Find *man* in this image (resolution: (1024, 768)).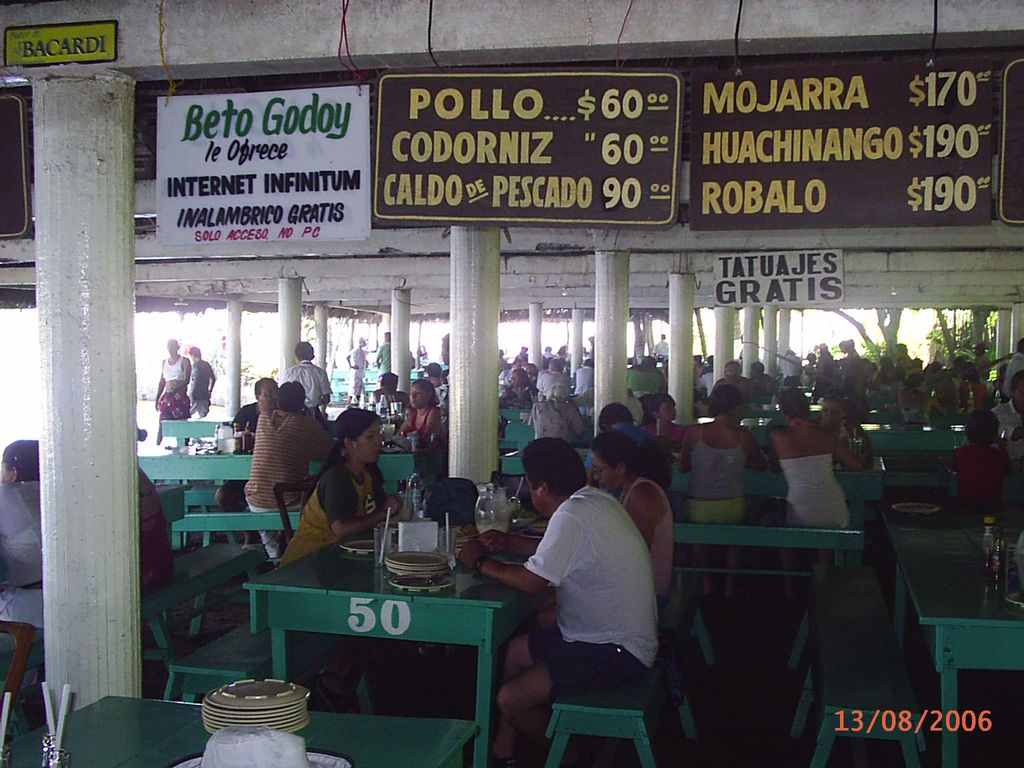
374, 333, 397, 383.
